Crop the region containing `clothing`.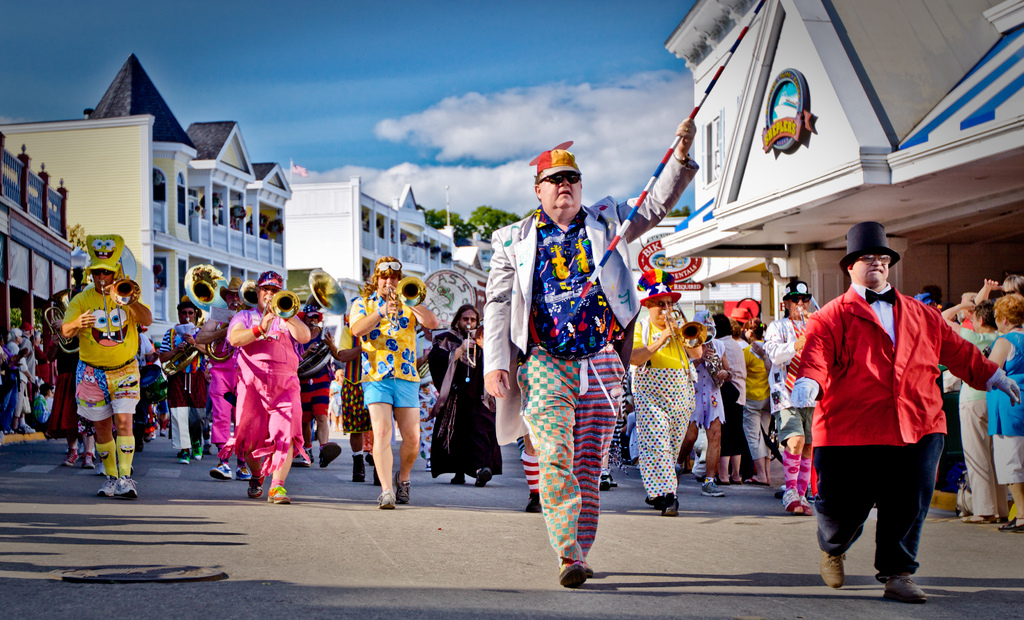
Crop region: 630/314/694/502.
